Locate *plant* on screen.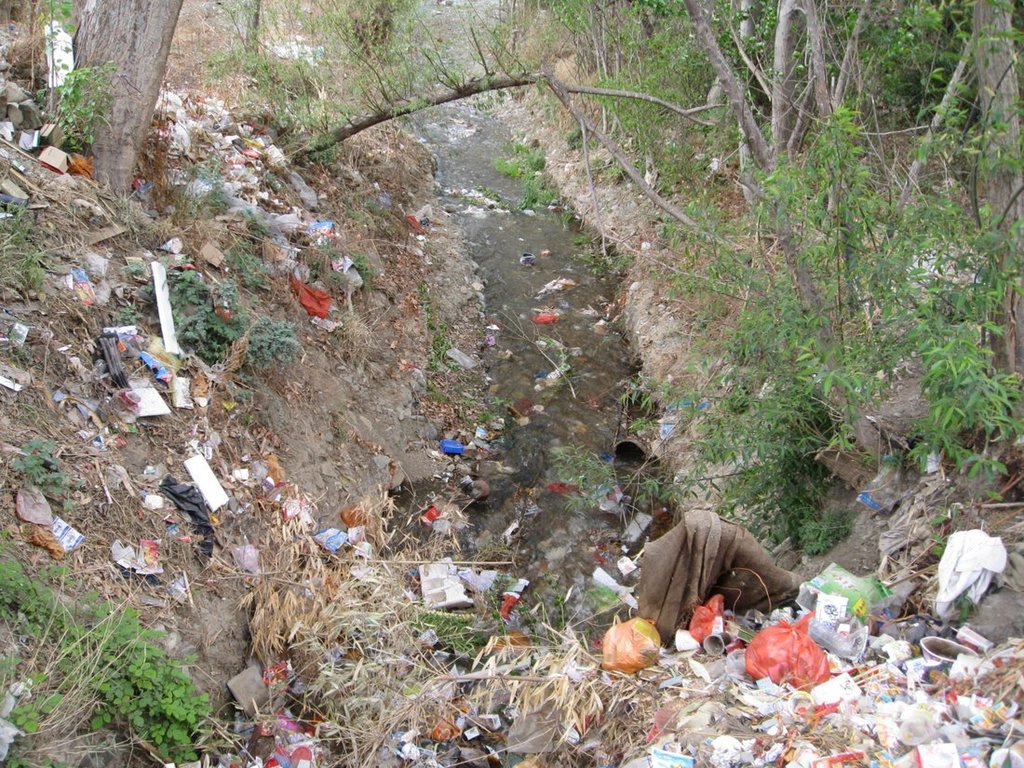
On screen at (3,434,94,508).
